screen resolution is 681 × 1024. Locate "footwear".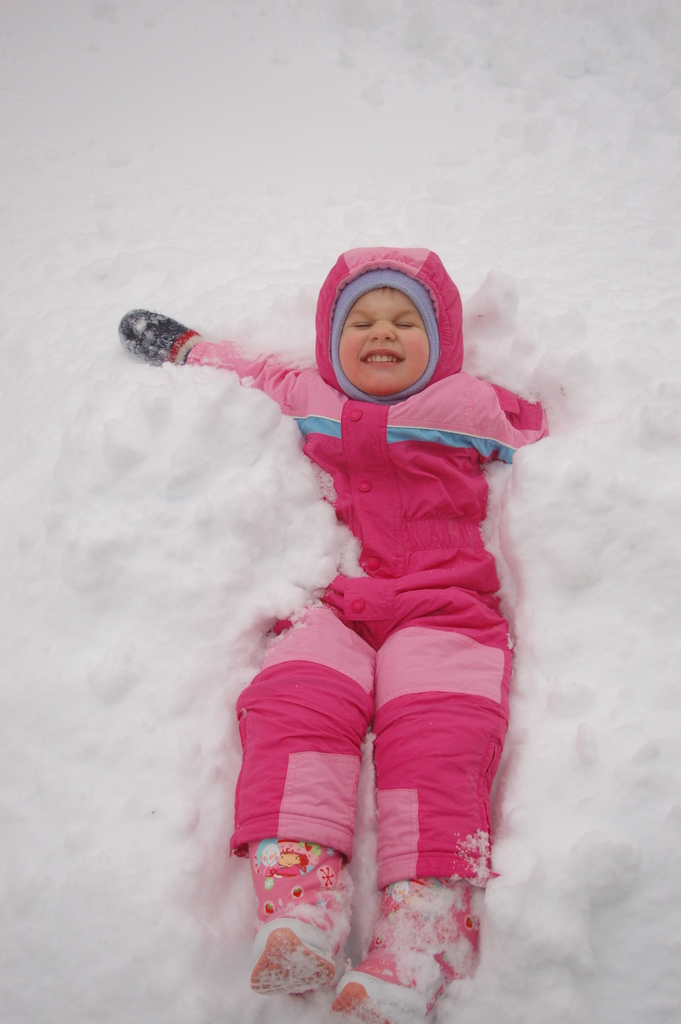
247, 844, 350, 993.
